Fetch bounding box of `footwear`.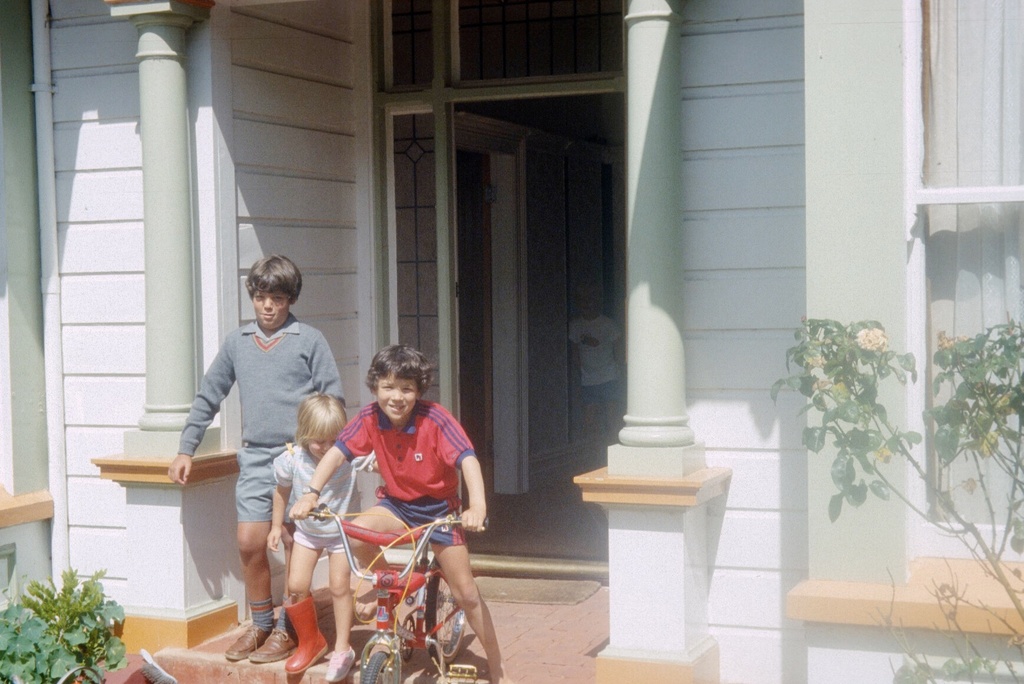
Bbox: <region>249, 630, 298, 659</region>.
